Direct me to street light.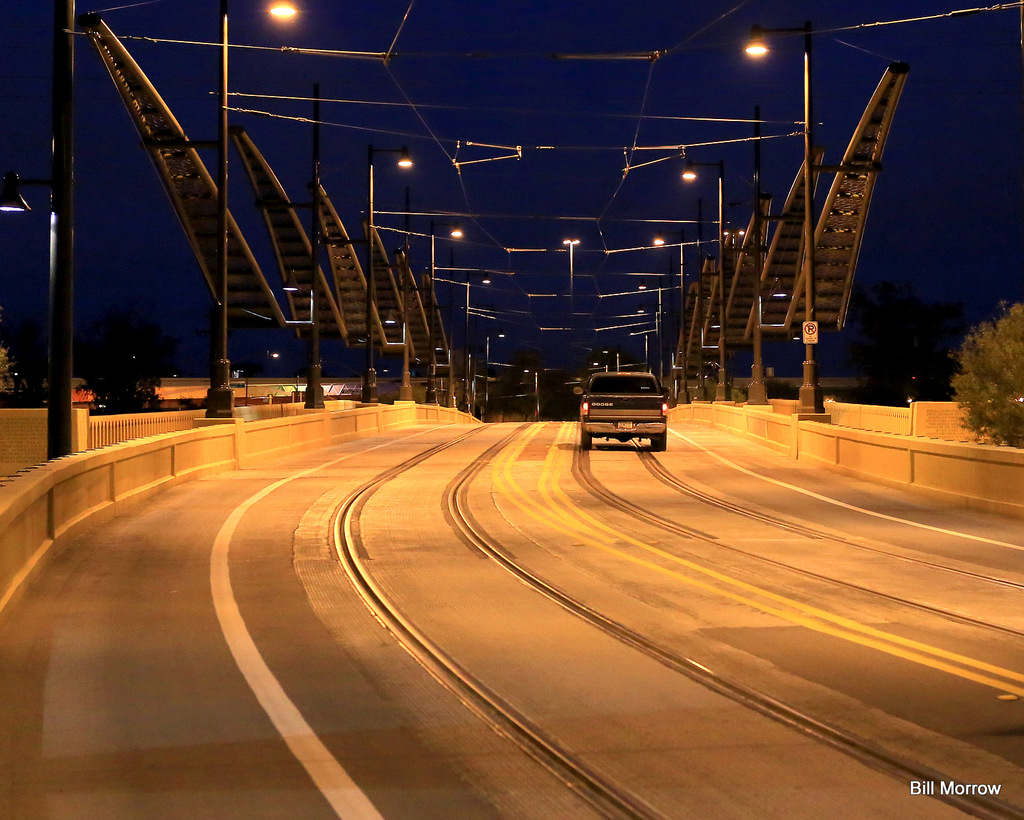
Direction: {"x1": 461, "y1": 275, "x2": 492, "y2": 413}.
